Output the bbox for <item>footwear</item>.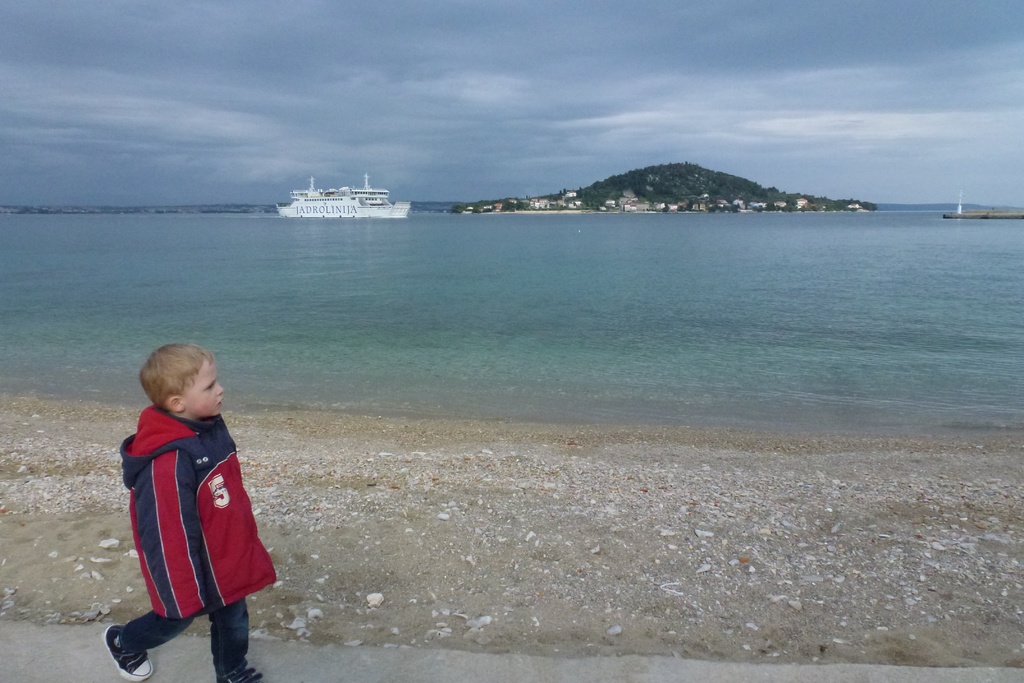
99,622,154,682.
